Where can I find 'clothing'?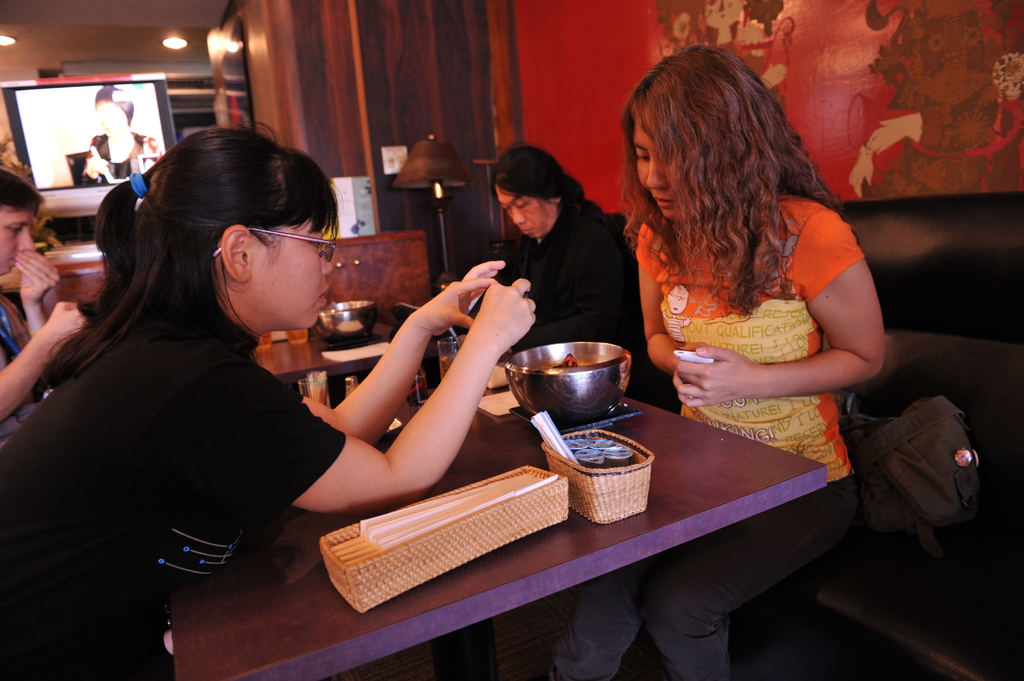
You can find it at 0, 303, 349, 680.
